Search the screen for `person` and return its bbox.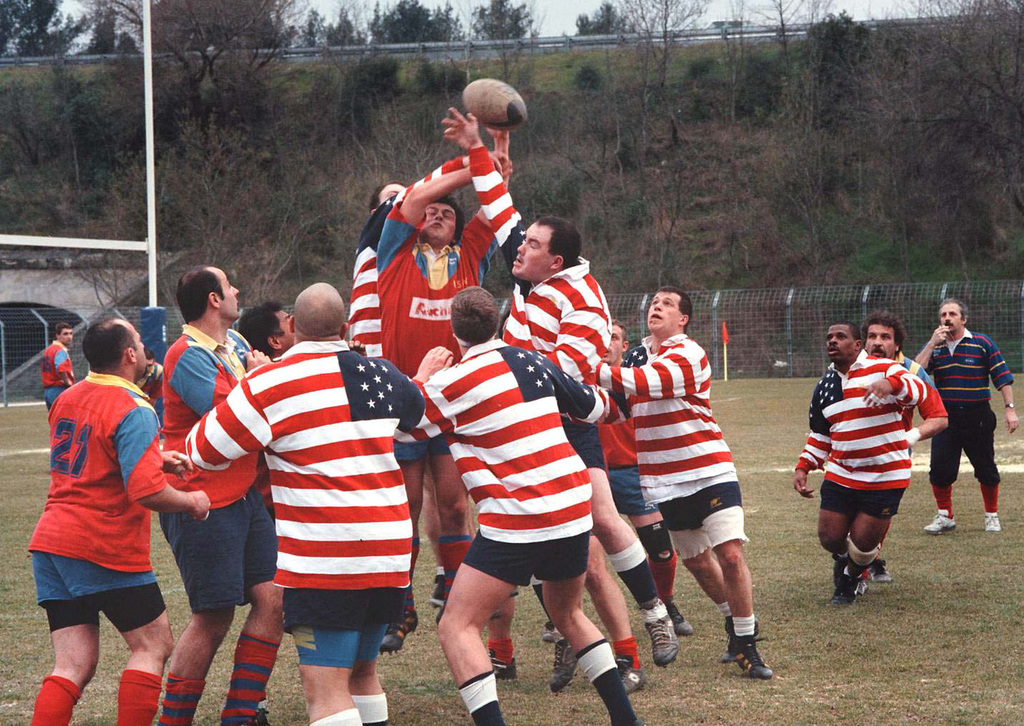
Found: locate(857, 312, 937, 610).
